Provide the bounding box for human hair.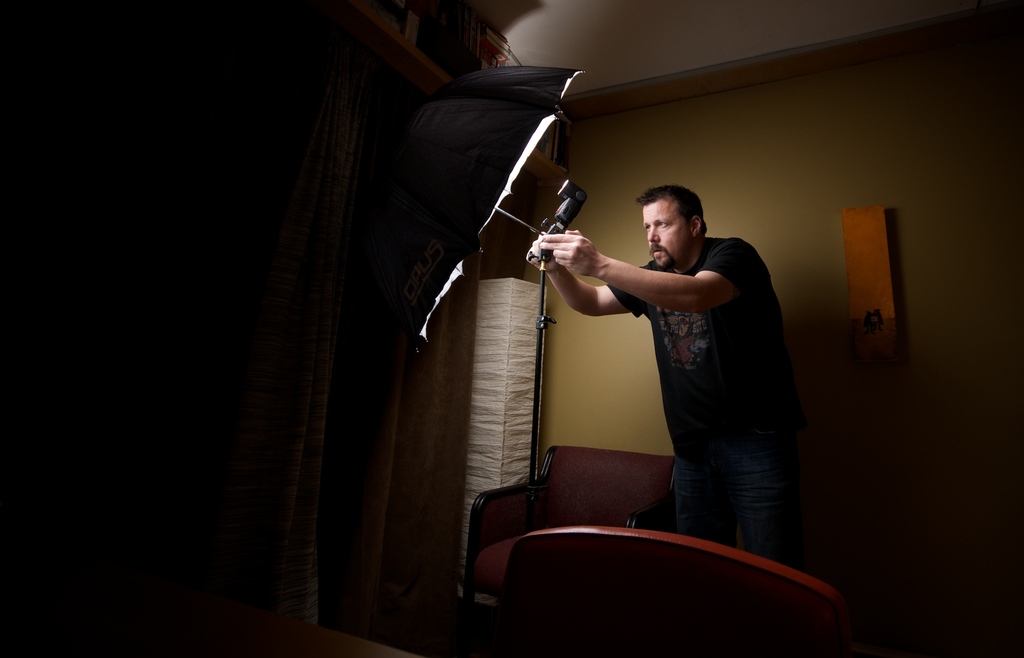
{"left": 646, "top": 183, "right": 718, "bottom": 240}.
